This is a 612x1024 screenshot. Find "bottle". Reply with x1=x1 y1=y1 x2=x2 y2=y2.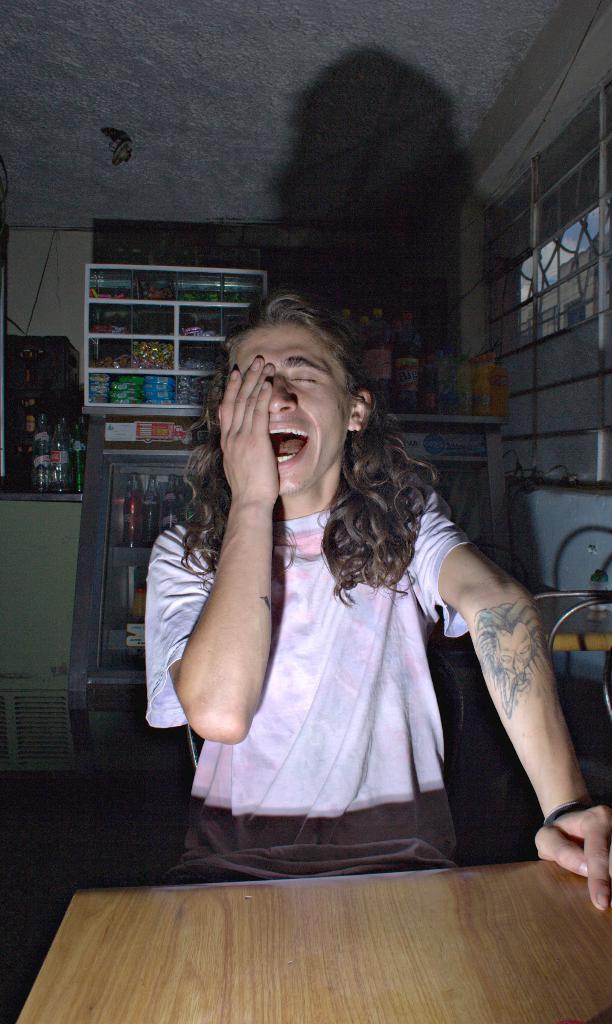
x1=29 y1=421 x2=56 y2=500.
